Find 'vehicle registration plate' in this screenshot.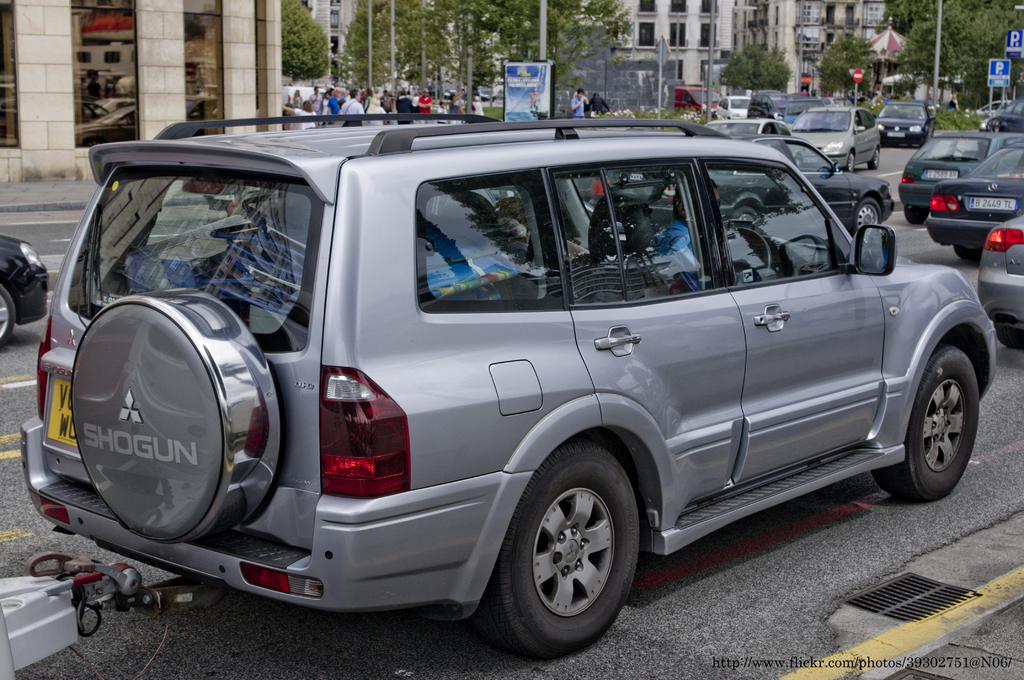
The bounding box for 'vehicle registration plate' is select_region(886, 129, 904, 138).
